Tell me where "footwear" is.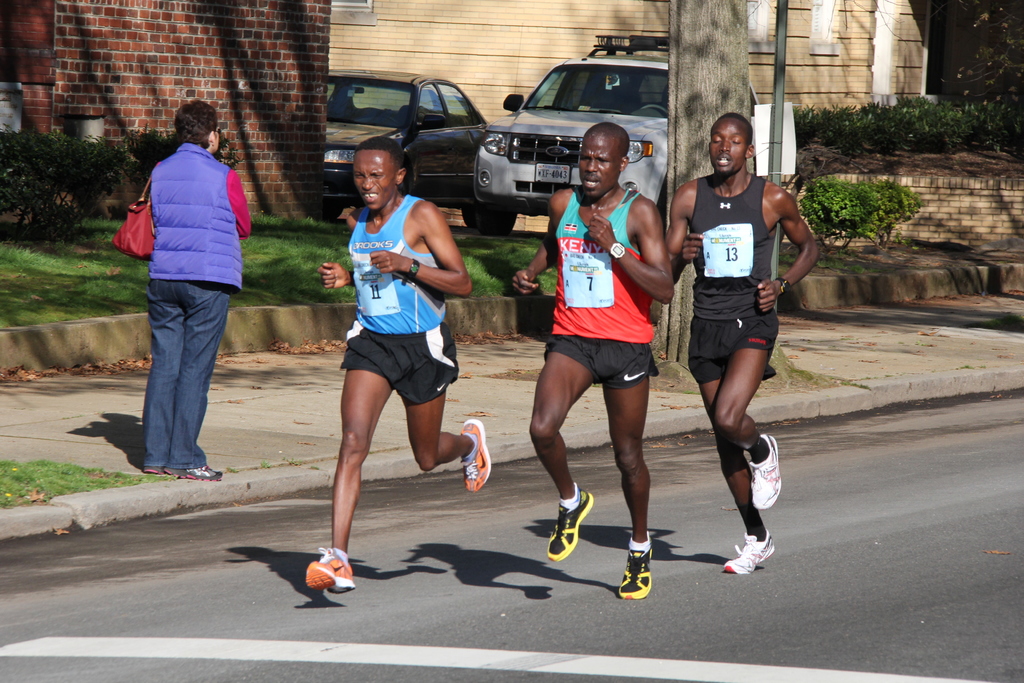
"footwear" is at l=291, t=554, r=355, b=611.
